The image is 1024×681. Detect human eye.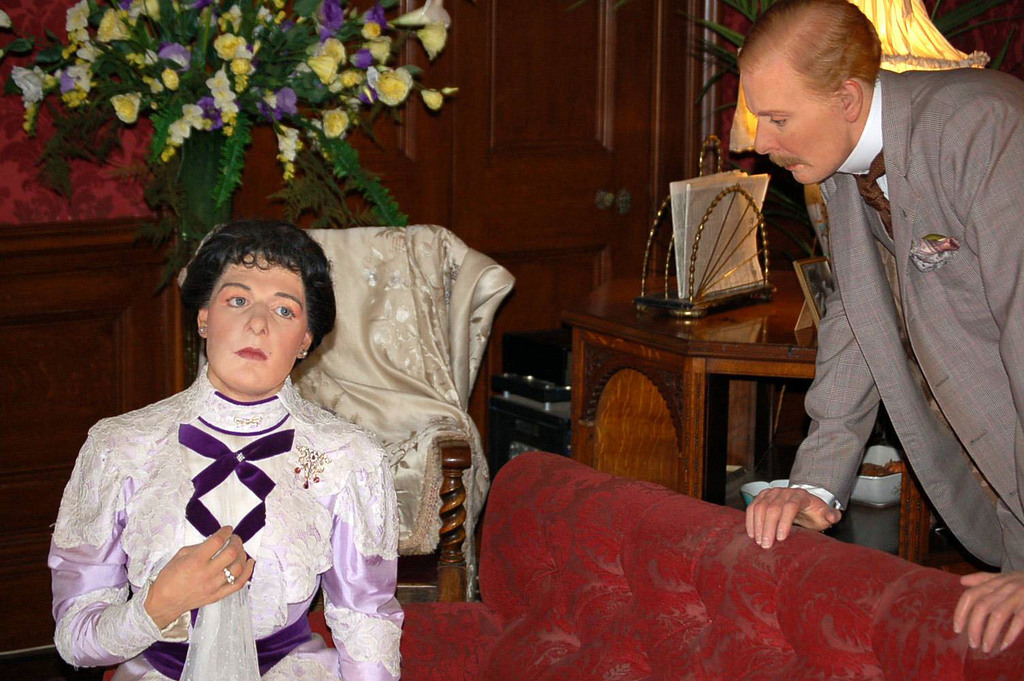
Detection: (272, 296, 299, 321).
